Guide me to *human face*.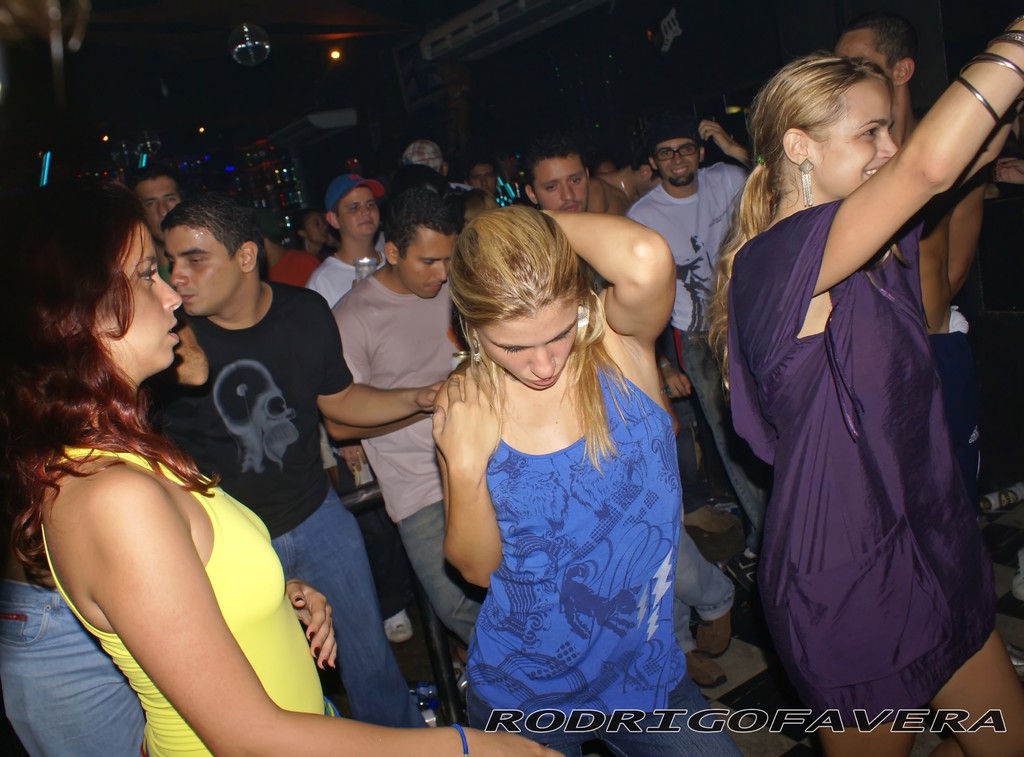
Guidance: (left=396, top=228, right=456, bottom=300).
